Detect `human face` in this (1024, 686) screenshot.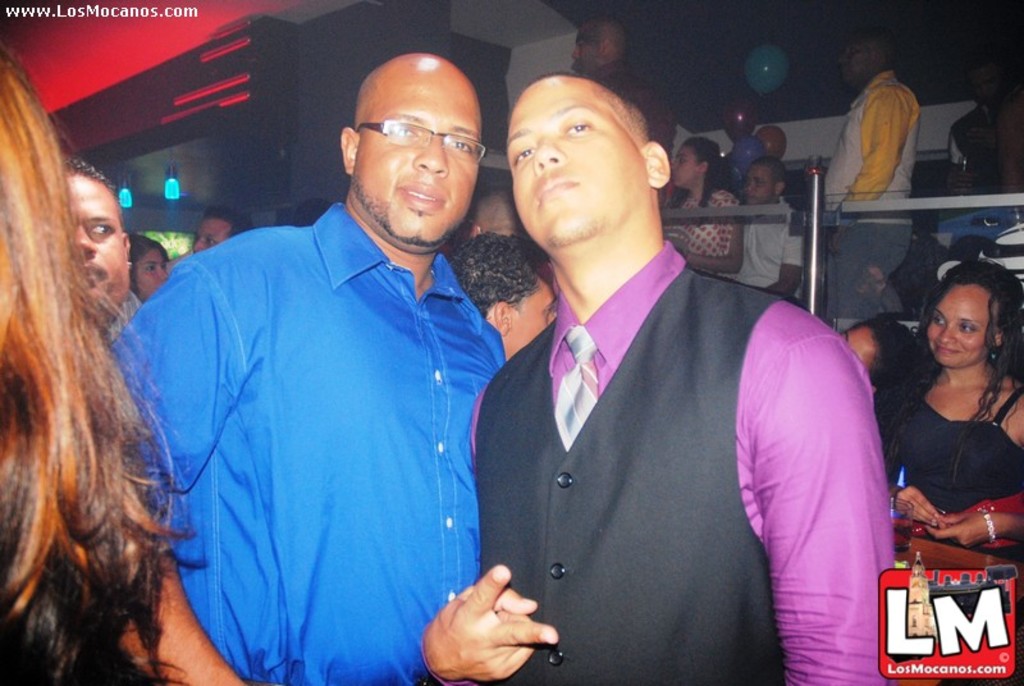
Detection: bbox(189, 211, 232, 256).
